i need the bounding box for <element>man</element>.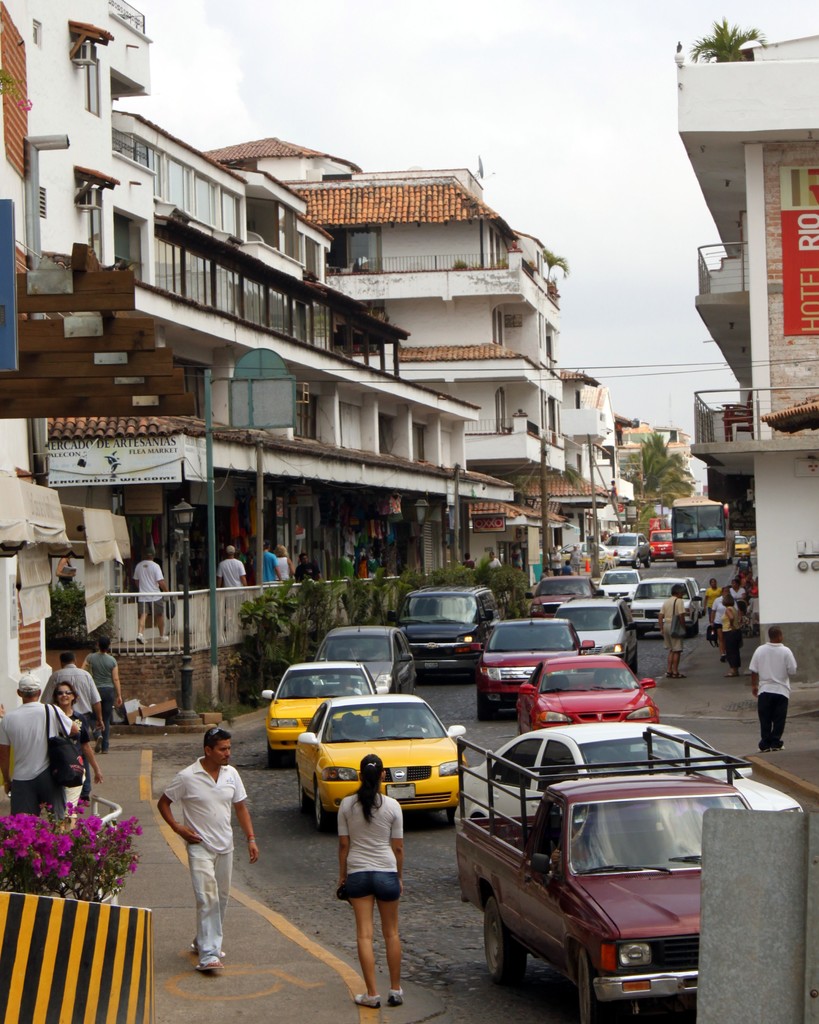
Here it is: <box>657,580,697,676</box>.
